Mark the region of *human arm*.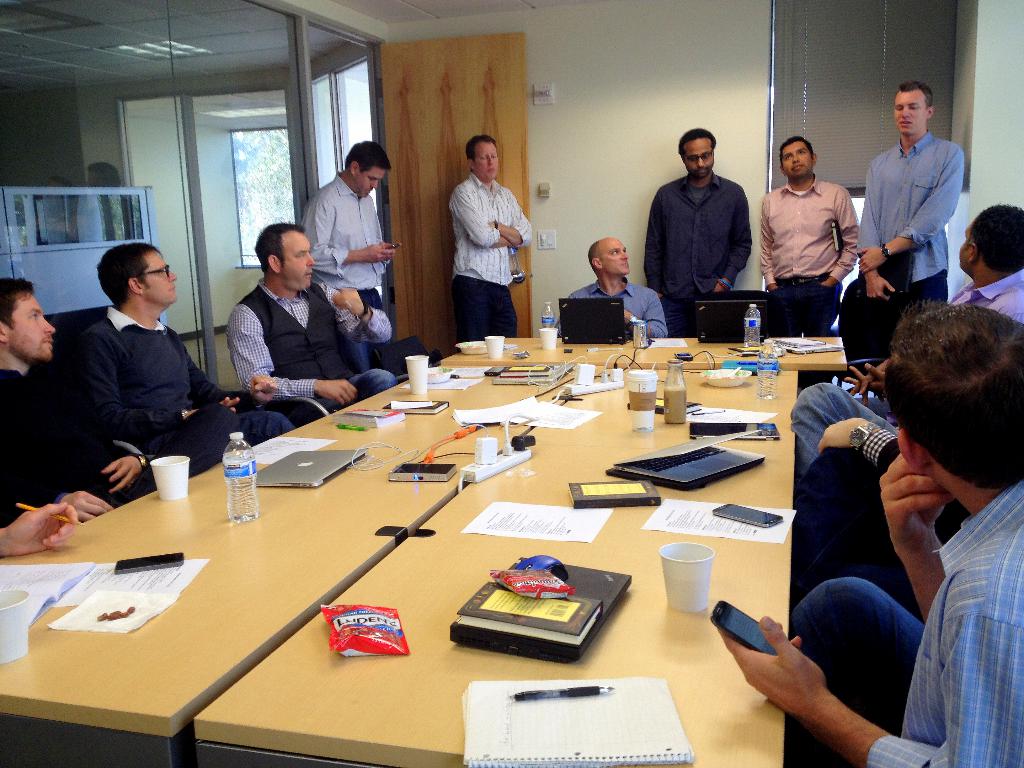
Region: 0,499,80,556.
